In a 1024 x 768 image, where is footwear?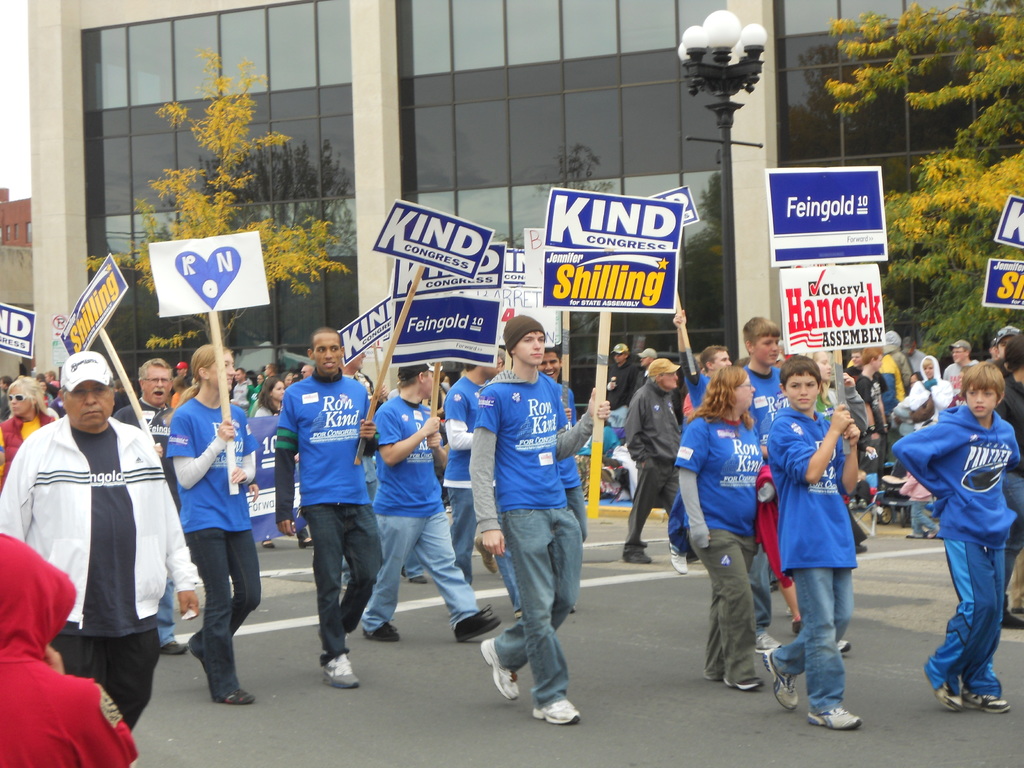
pyautogui.locateOnScreen(961, 688, 1009, 714).
